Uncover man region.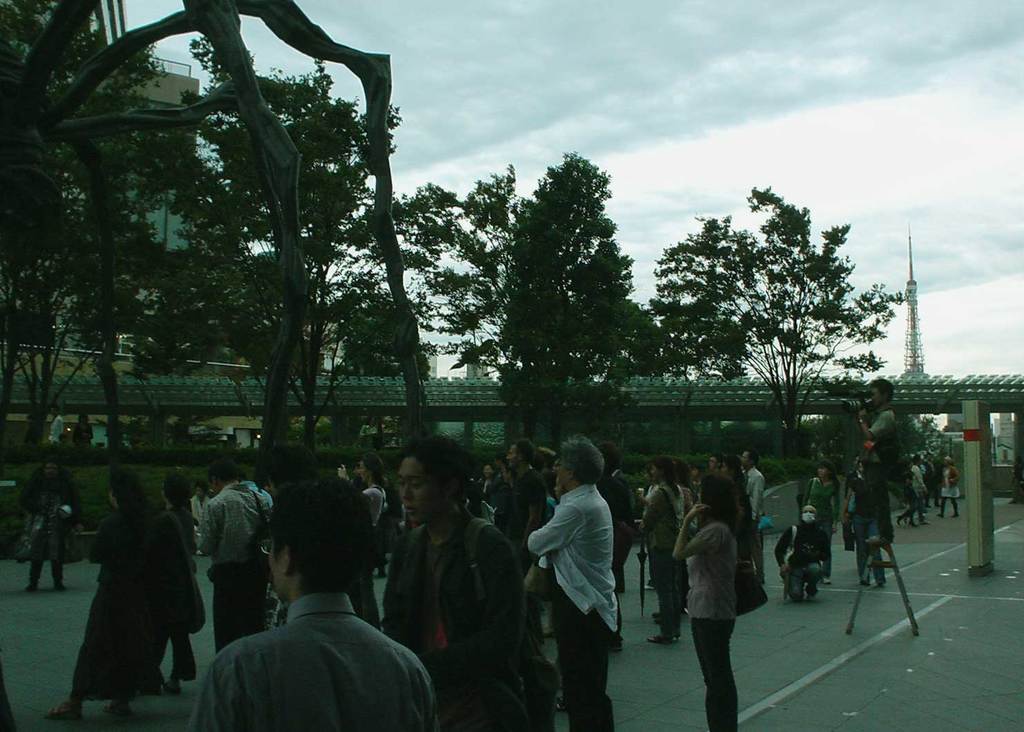
Uncovered: (x1=740, y1=449, x2=765, y2=584).
